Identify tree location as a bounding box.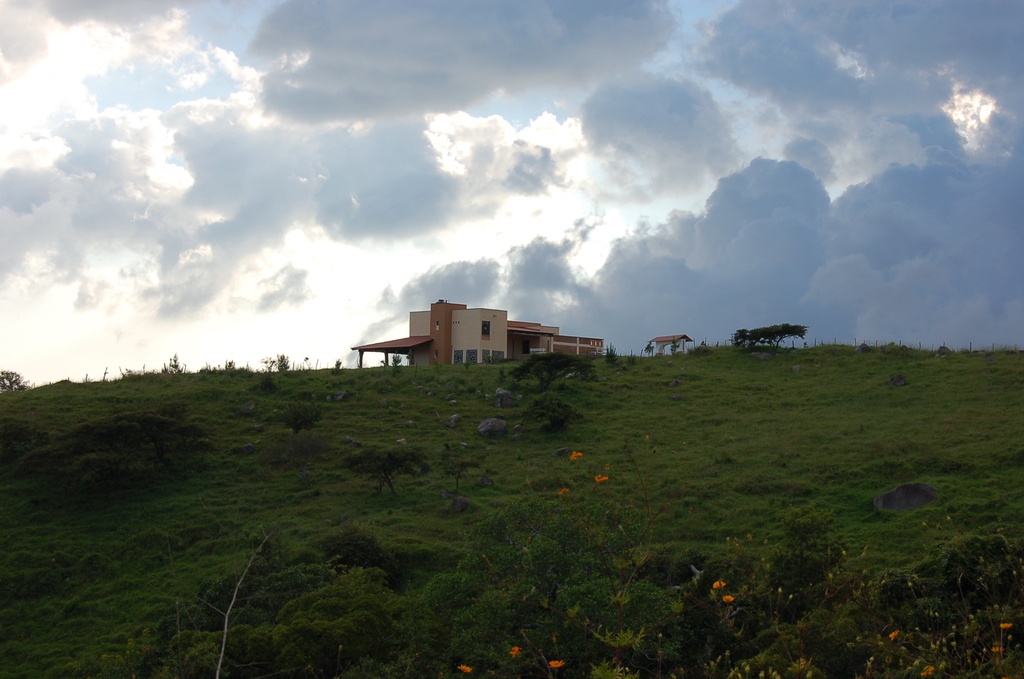
{"x1": 605, "y1": 339, "x2": 619, "y2": 365}.
